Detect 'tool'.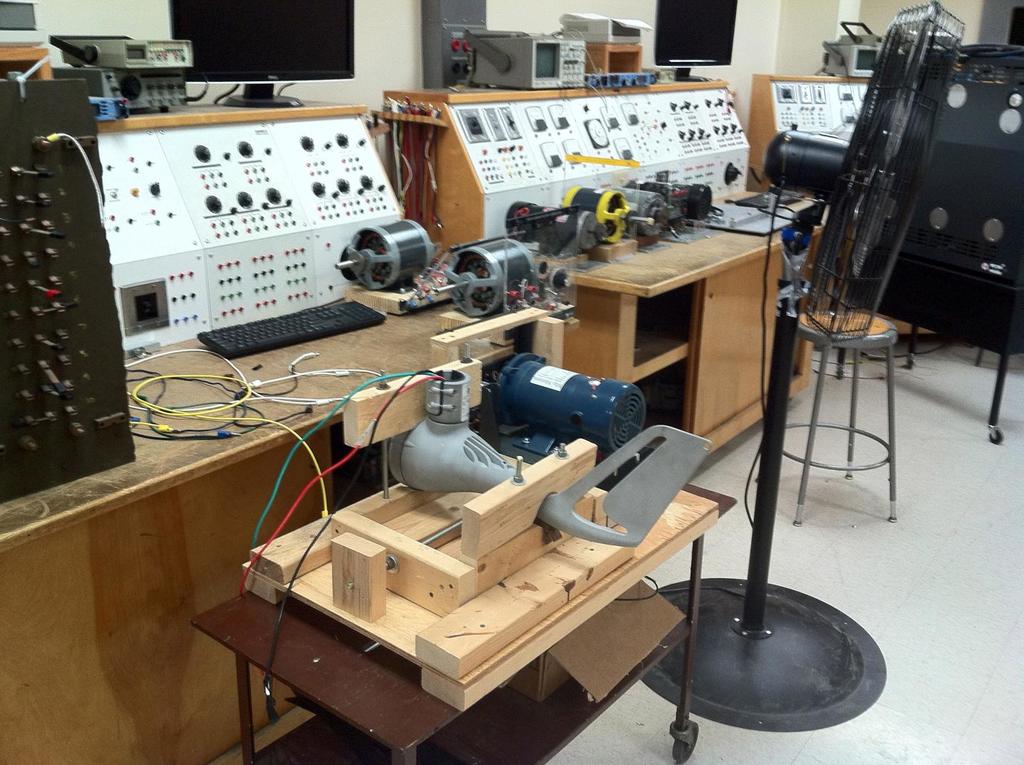
Detected at (383, 423, 717, 544).
